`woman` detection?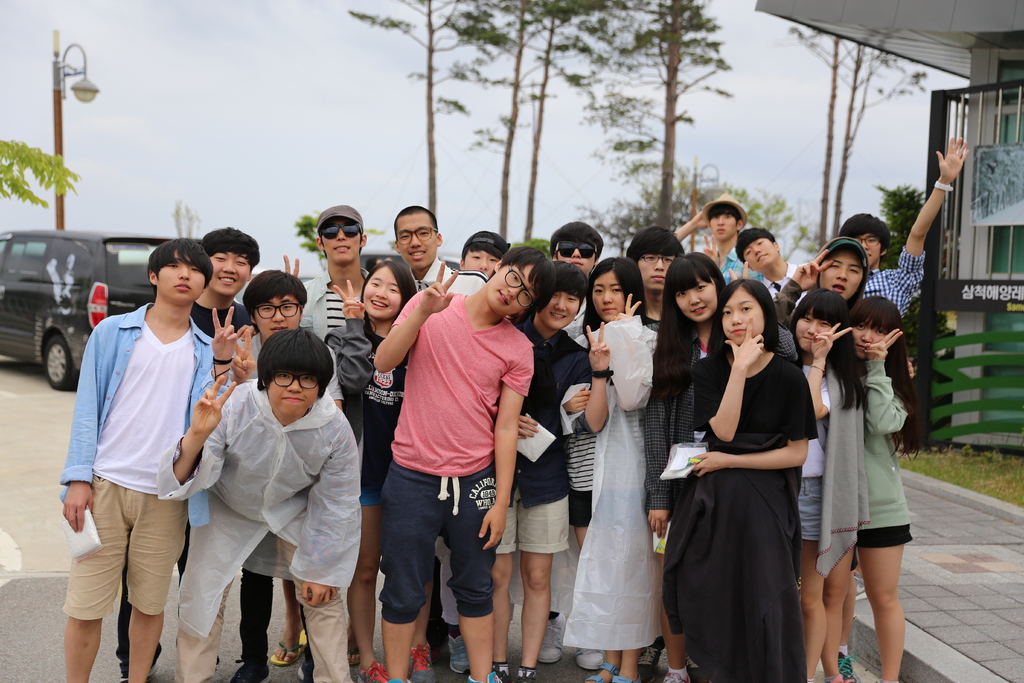
bbox(792, 284, 863, 666)
